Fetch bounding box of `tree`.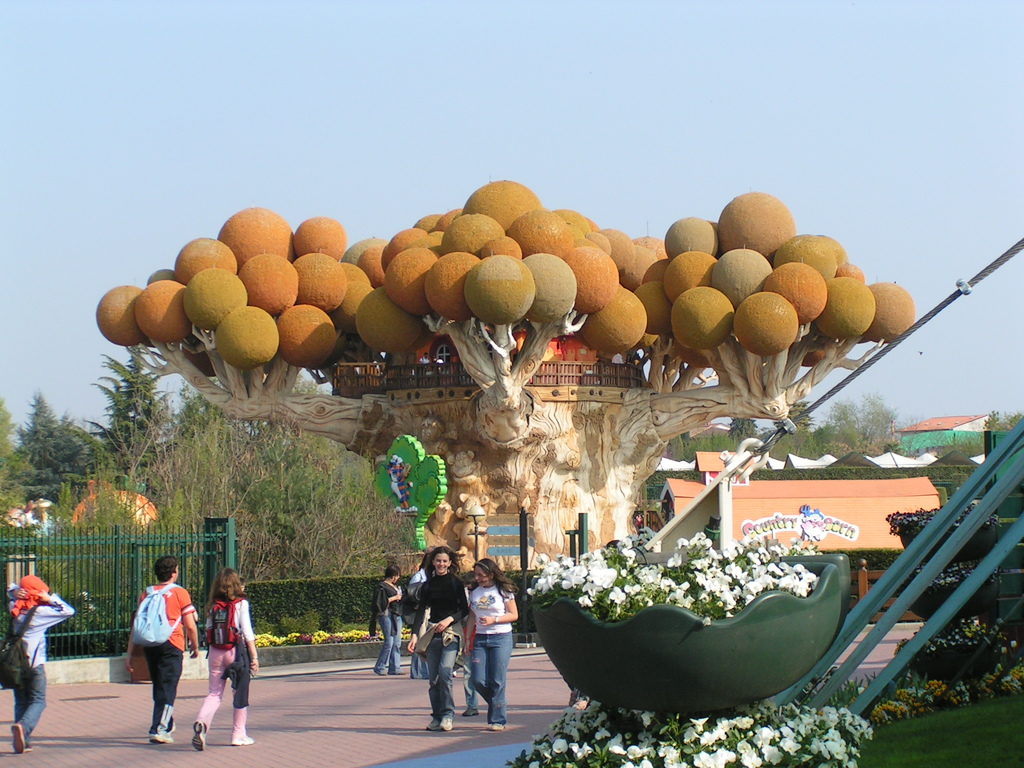
Bbox: 86/345/171/462.
